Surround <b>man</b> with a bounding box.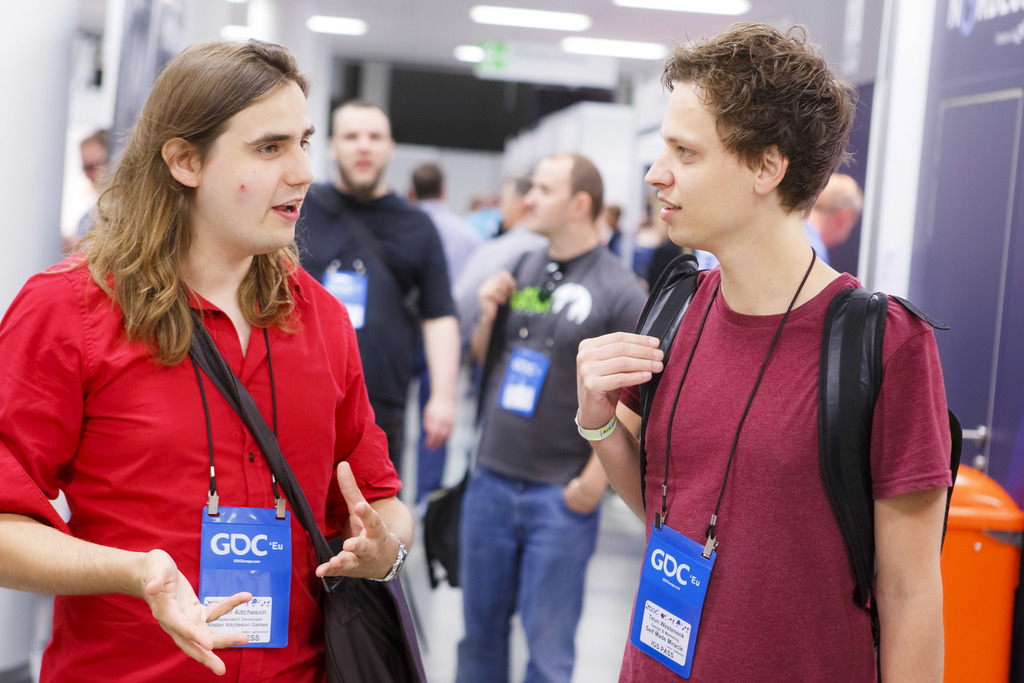
pyautogui.locateOnScreen(52, 120, 115, 261).
